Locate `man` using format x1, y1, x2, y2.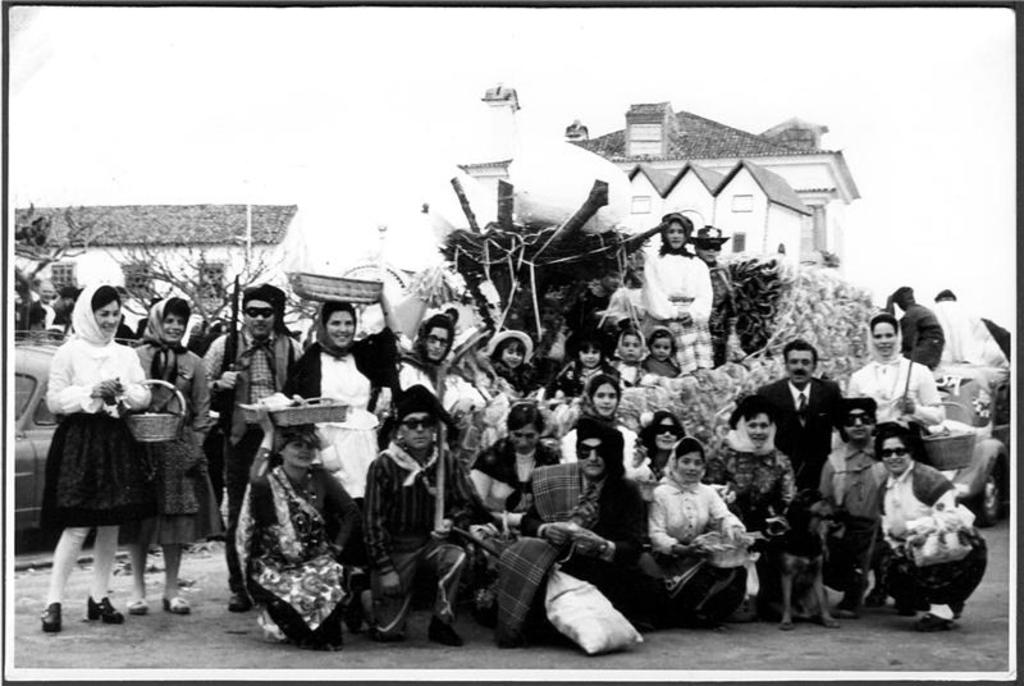
742, 337, 847, 617.
